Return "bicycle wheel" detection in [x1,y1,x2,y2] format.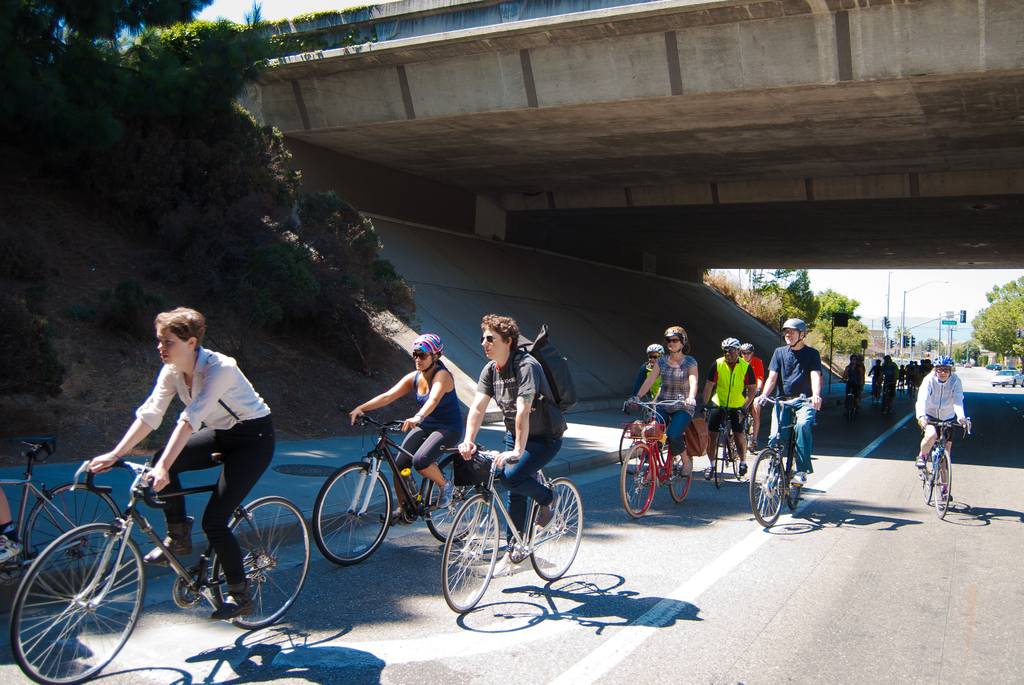
[918,447,930,505].
